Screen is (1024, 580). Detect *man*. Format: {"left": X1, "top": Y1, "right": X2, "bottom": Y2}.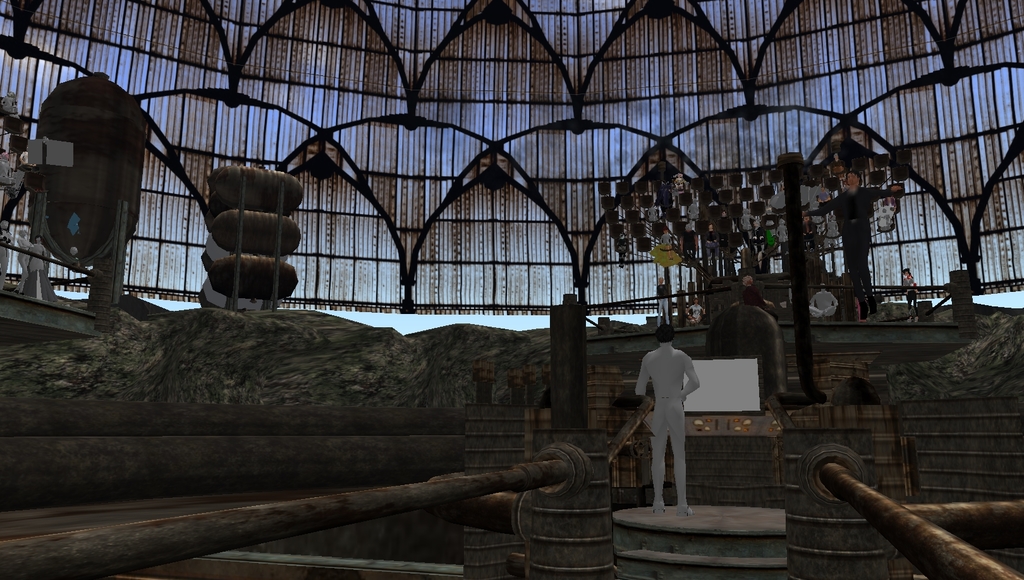
{"left": 633, "top": 323, "right": 700, "bottom": 517}.
